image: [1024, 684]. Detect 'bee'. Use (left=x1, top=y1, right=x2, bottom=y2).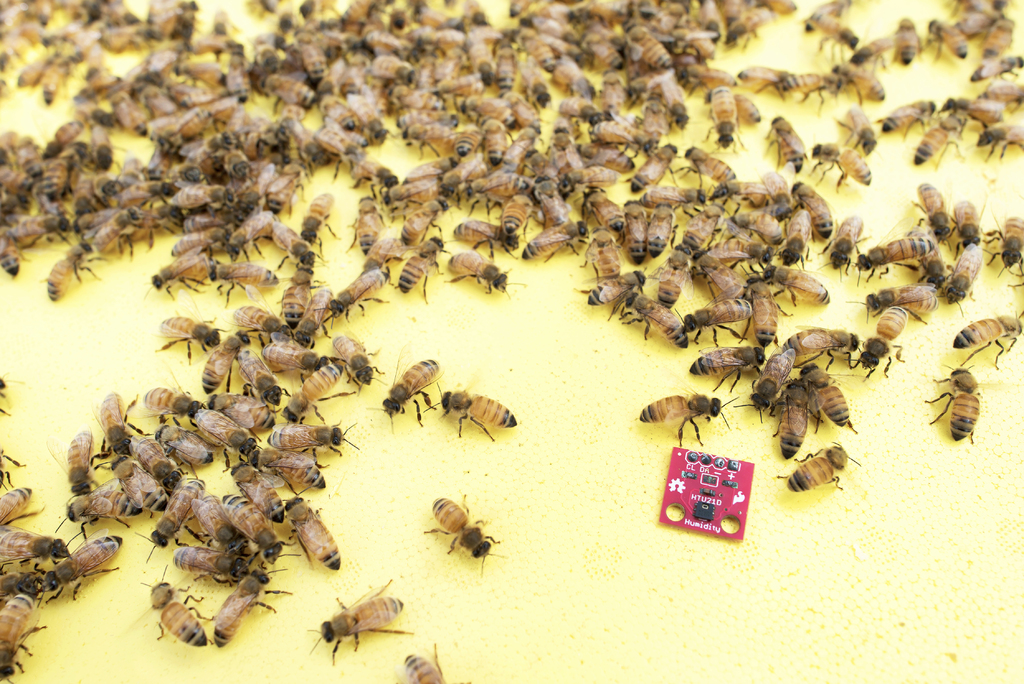
(left=390, top=640, right=457, bottom=683).
